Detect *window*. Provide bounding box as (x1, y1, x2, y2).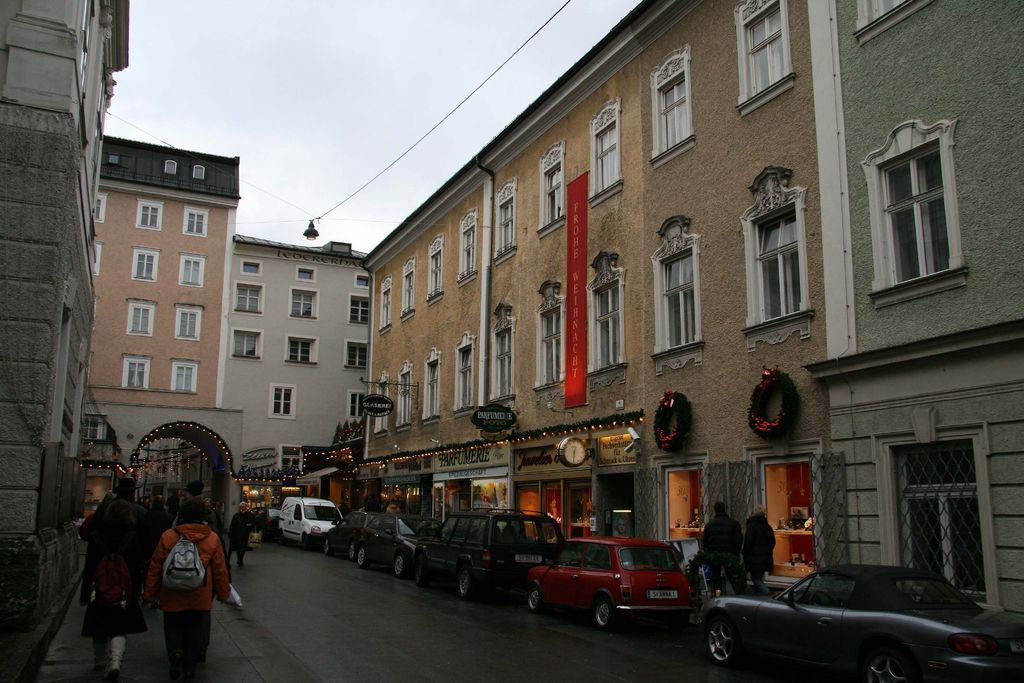
(400, 257, 416, 322).
